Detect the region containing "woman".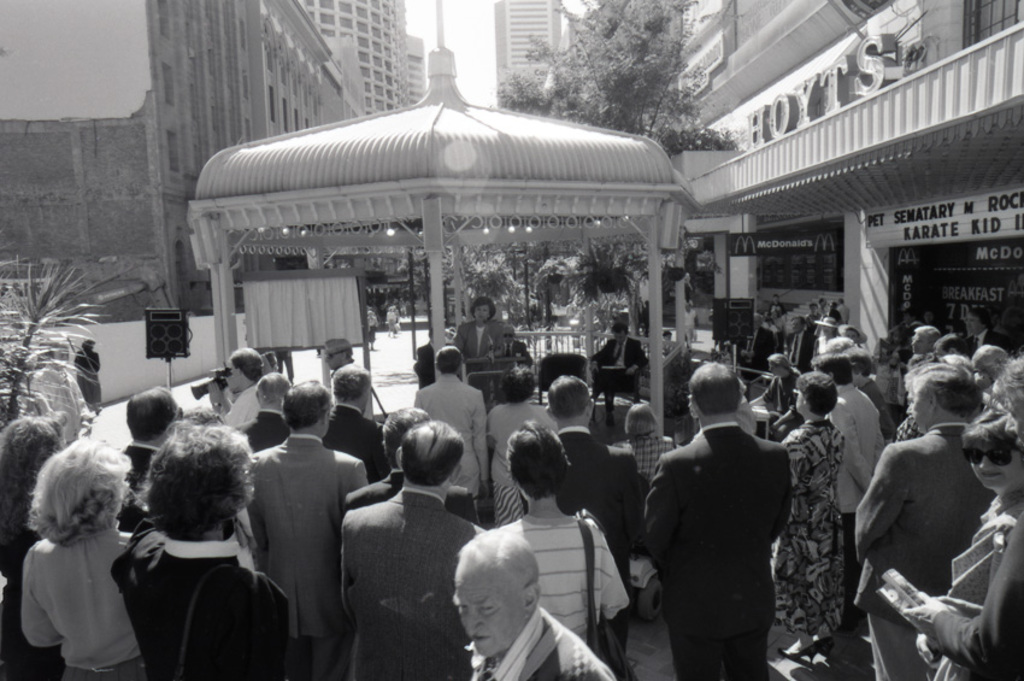
<box>455,299,508,358</box>.
